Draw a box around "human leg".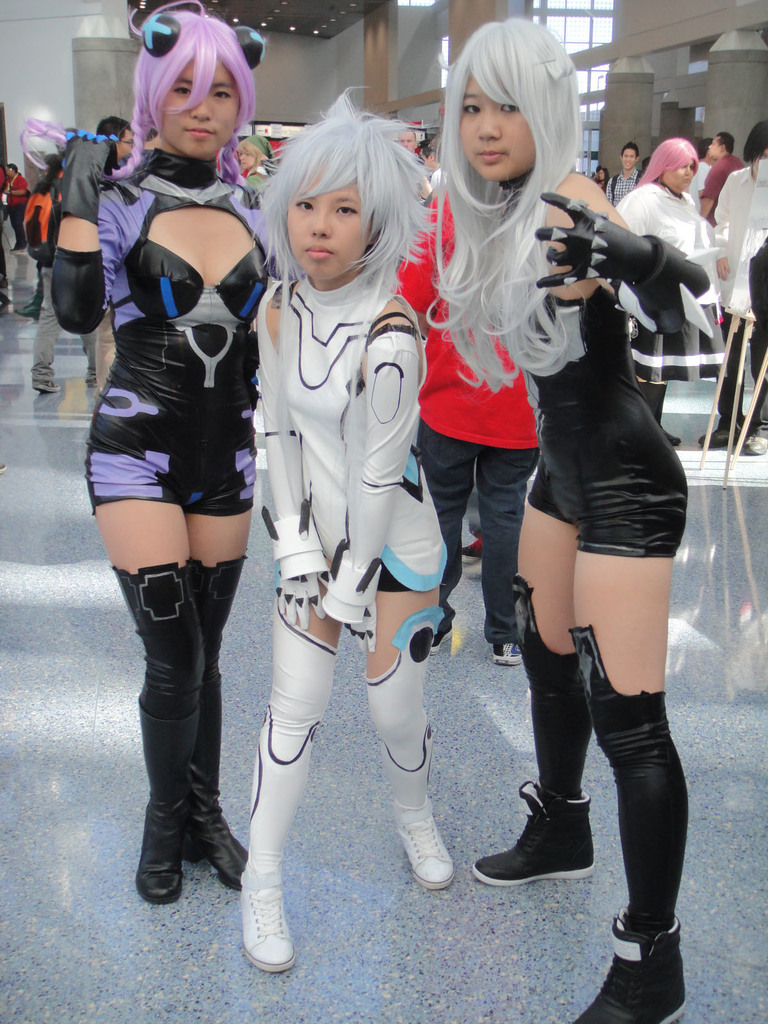
356, 535, 461, 890.
